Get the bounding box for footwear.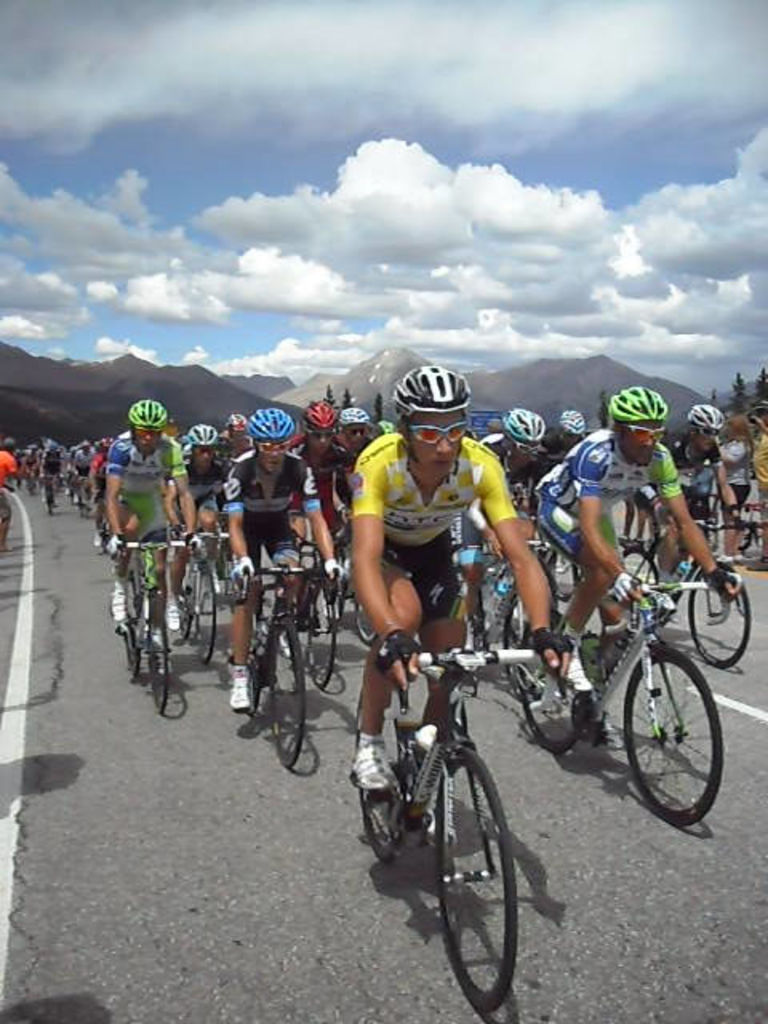
detection(170, 605, 184, 632).
